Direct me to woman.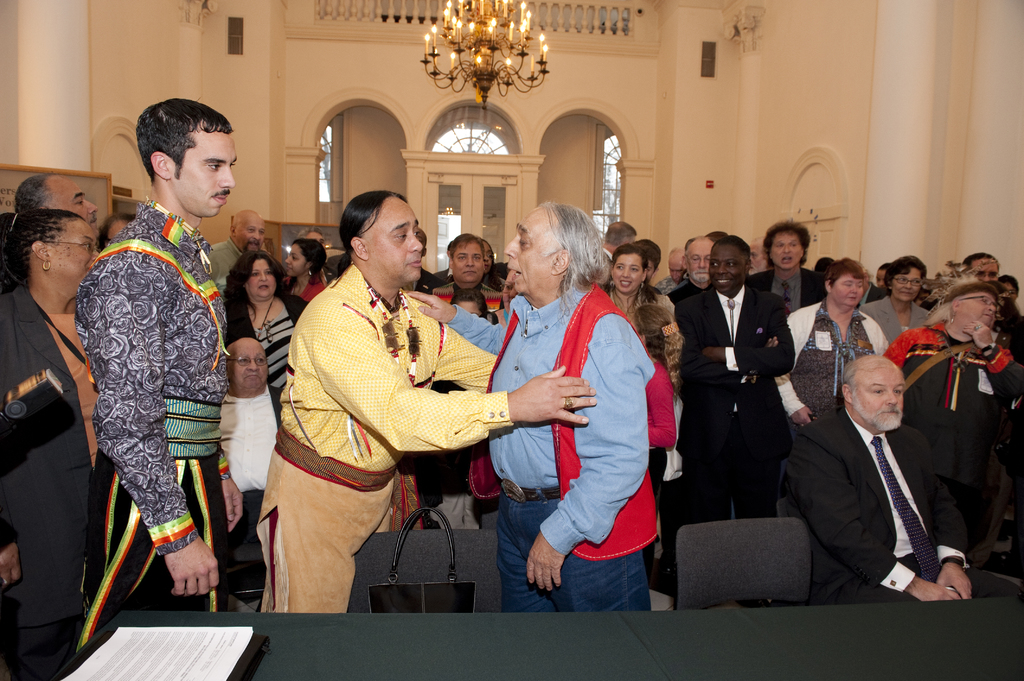
Direction: region(283, 238, 326, 307).
